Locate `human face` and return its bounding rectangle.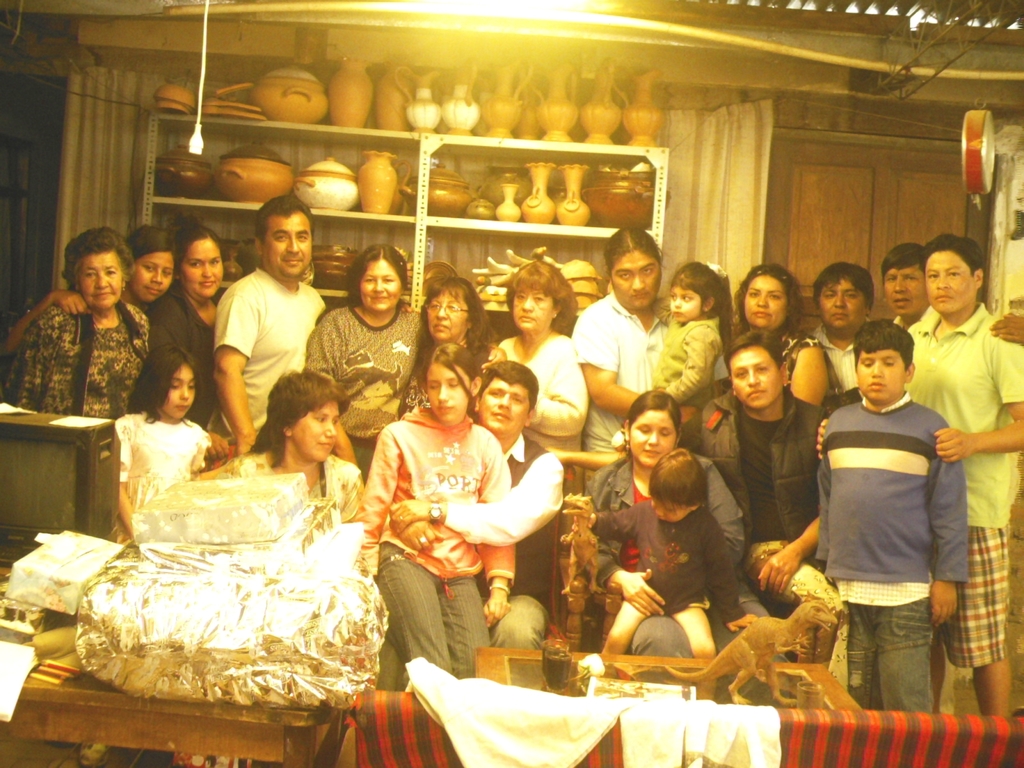
<region>652, 497, 694, 525</region>.
